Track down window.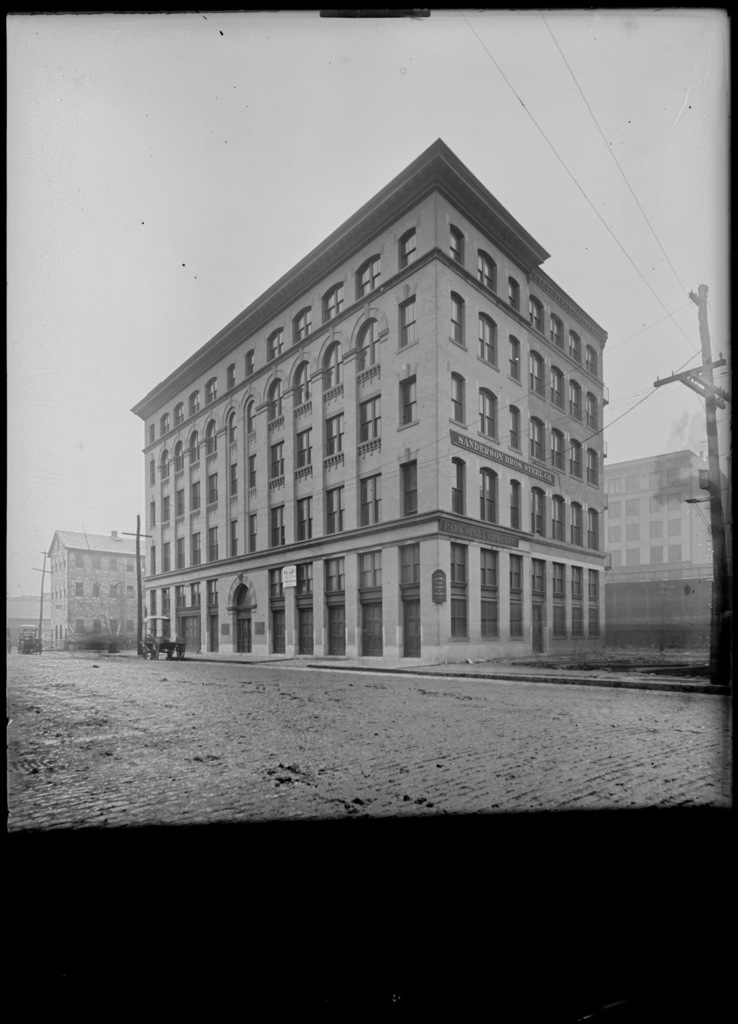
Tracked to (582, 346, 597, 376).
